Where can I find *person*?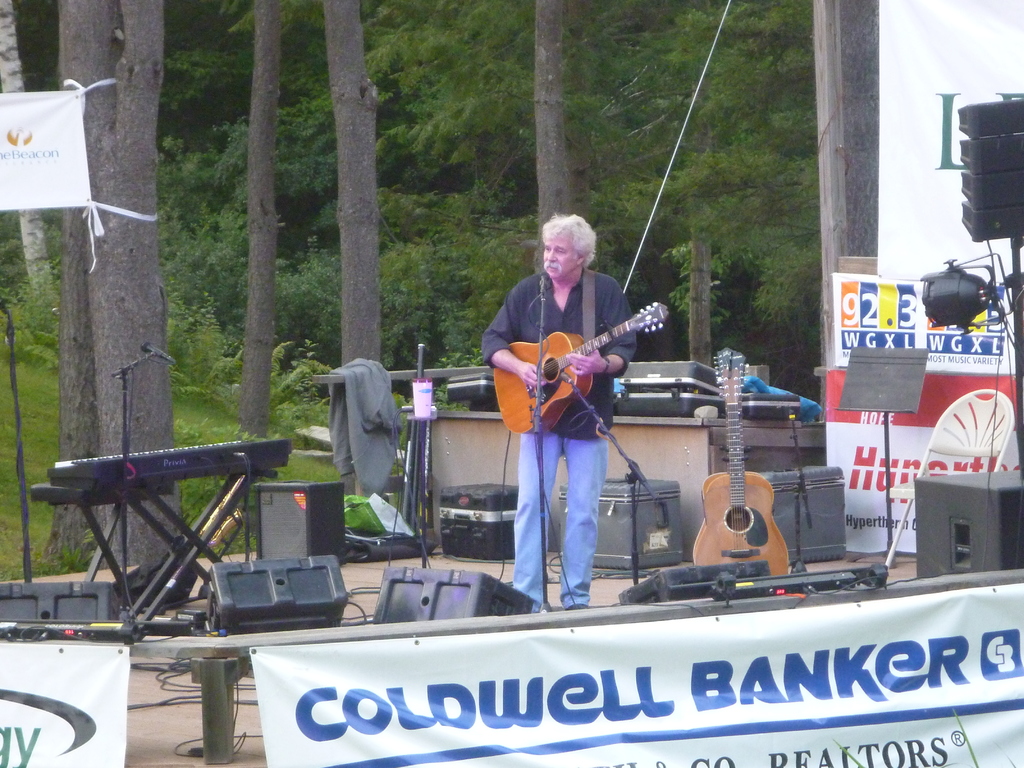
You can find it at (495,202,646,626).
